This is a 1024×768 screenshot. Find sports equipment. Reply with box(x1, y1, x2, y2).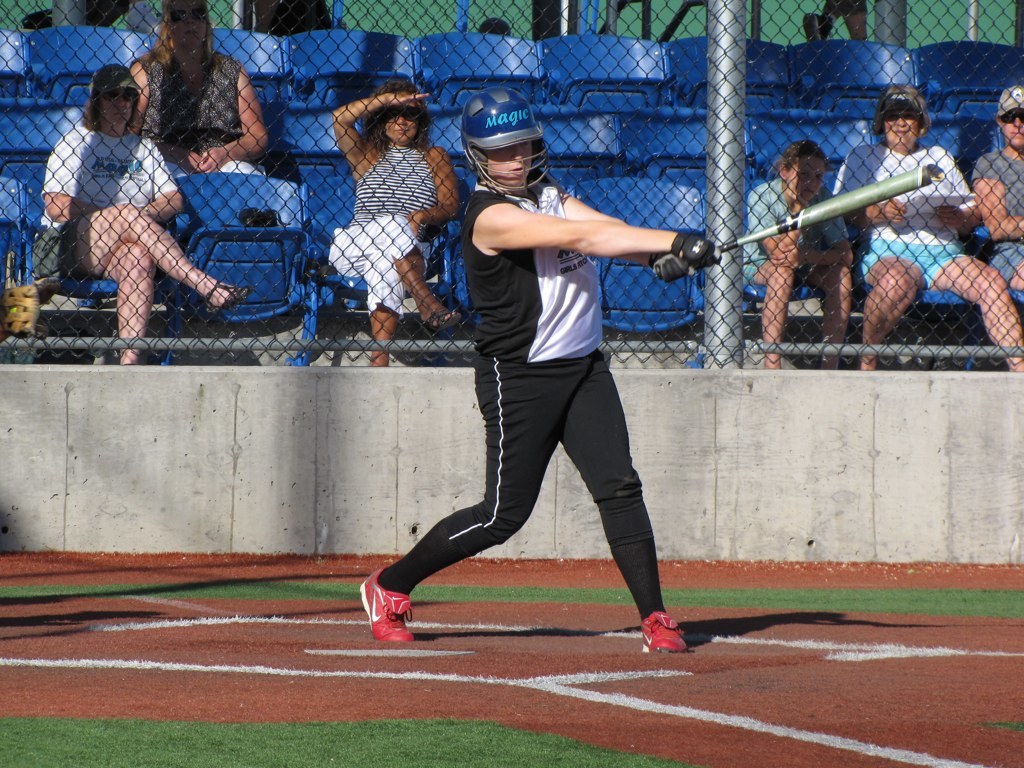
box(652, 162, 946, 276).
